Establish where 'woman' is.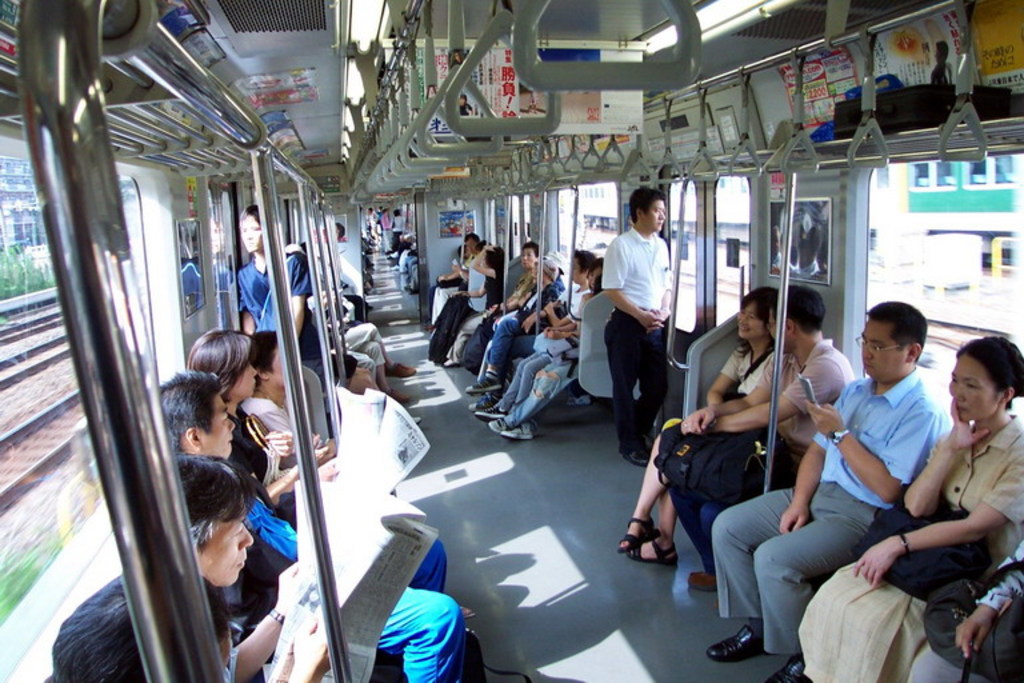
Established at 796,339,1023,682.
